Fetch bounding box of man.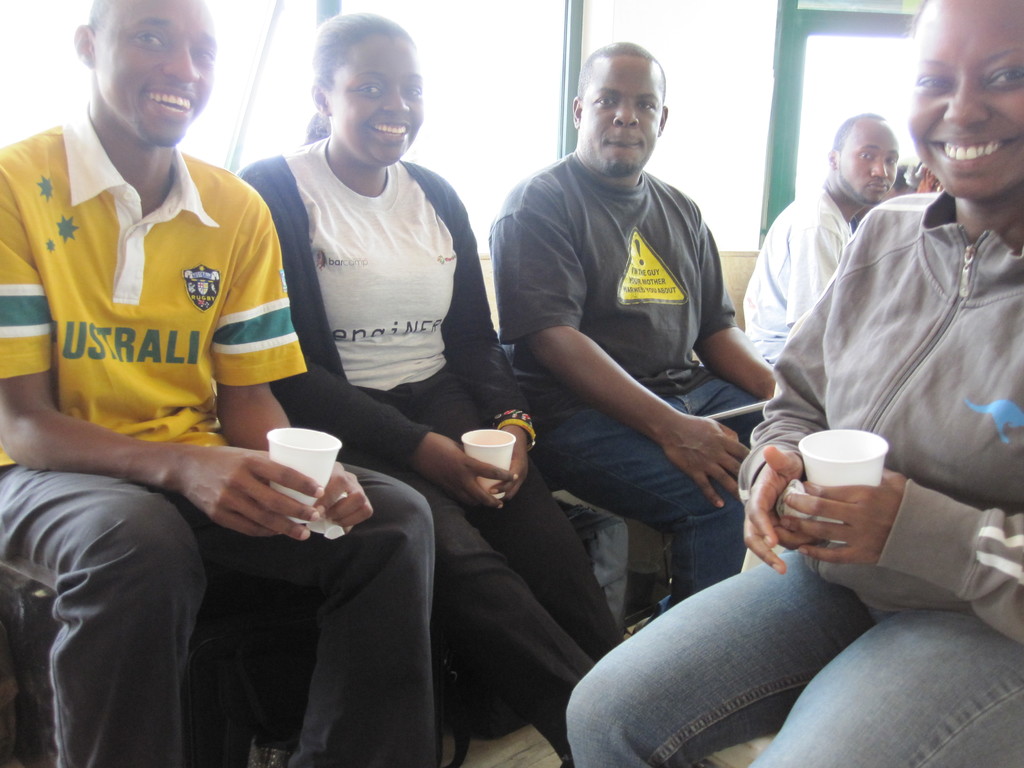
Bbox: [740, 110, 899, 362].
